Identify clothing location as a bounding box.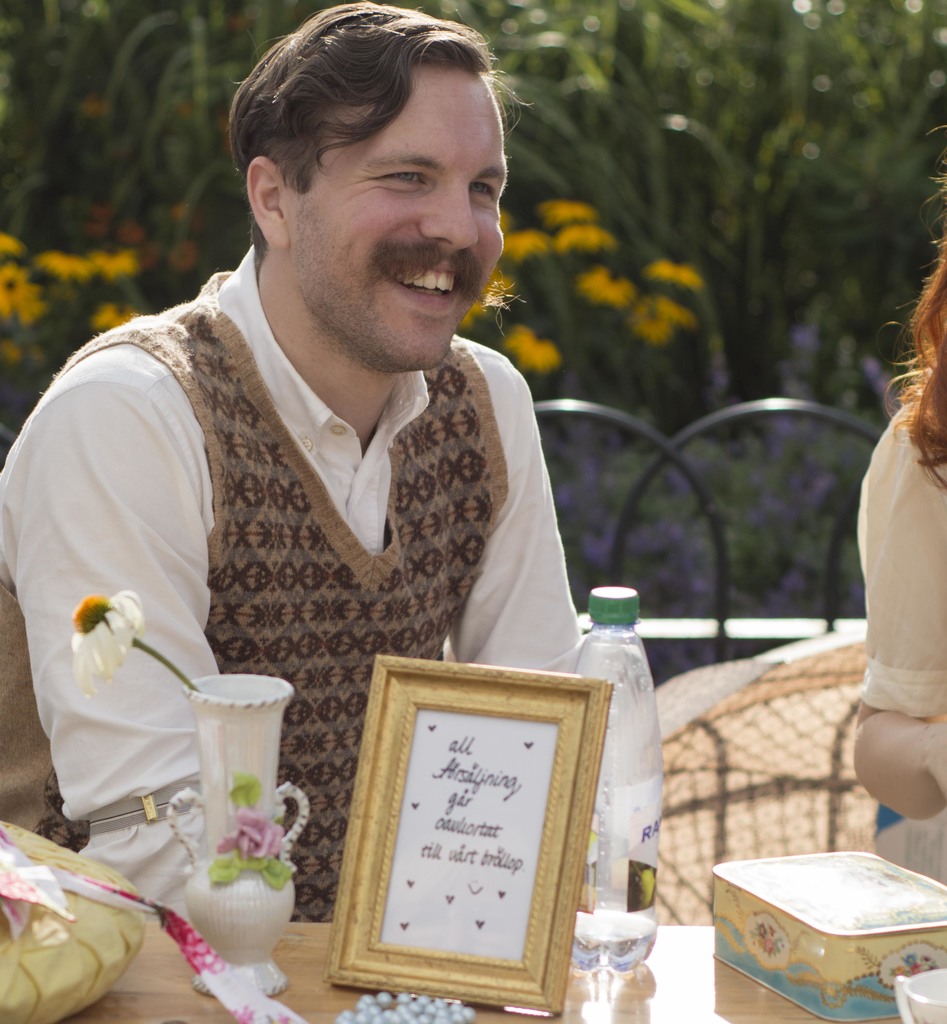
857/397/946/719.
